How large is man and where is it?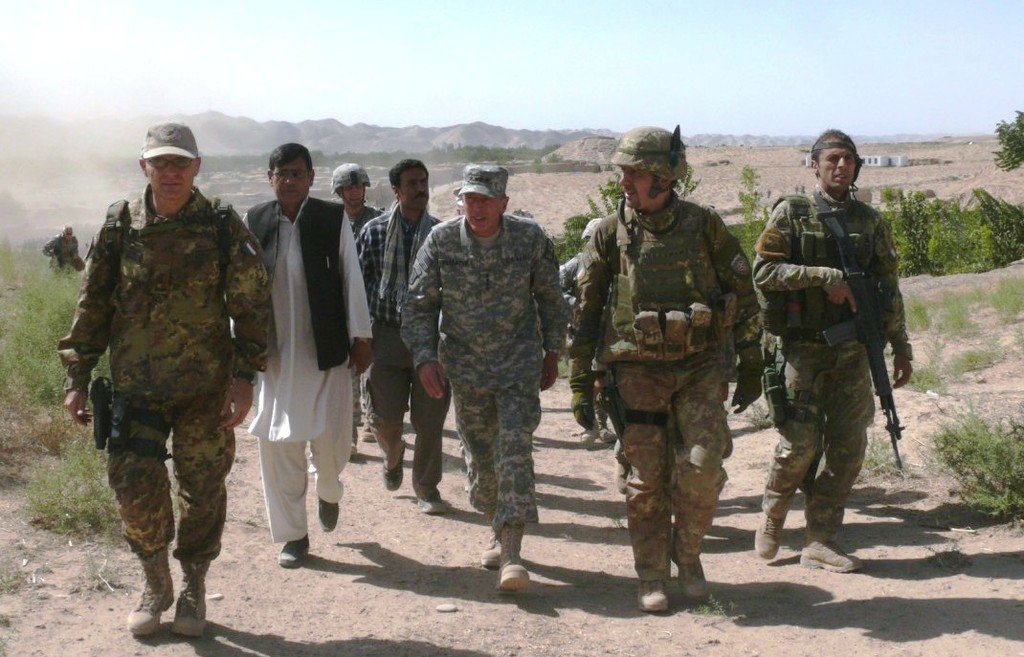
Bounding box: (left=755, top=124, right=913, bottom=569).
